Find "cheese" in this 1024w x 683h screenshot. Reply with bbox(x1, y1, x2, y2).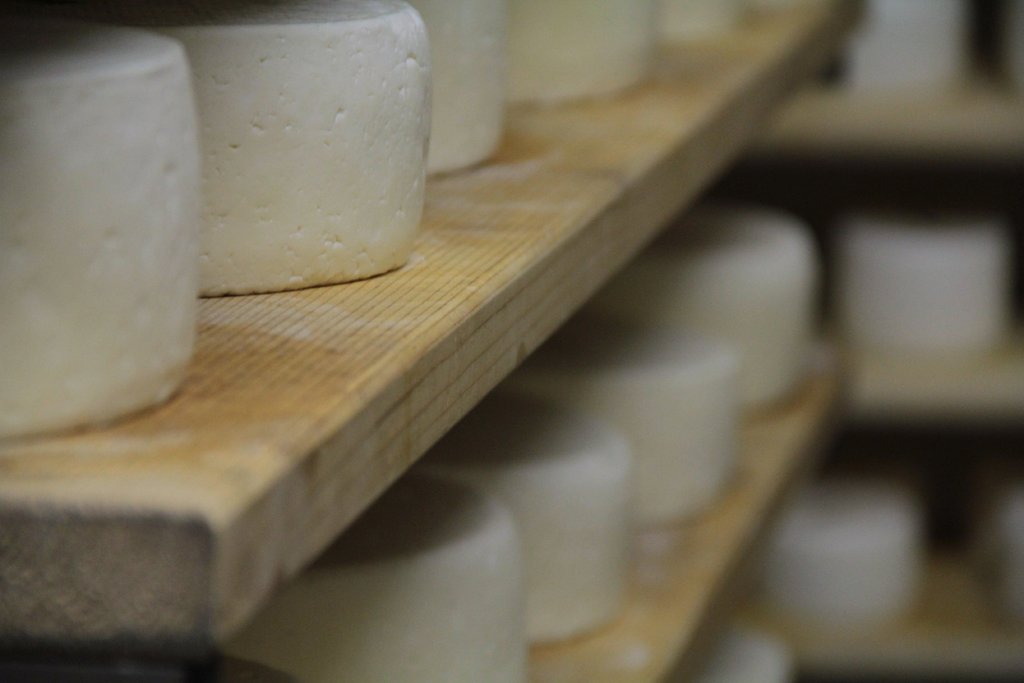
bbox(410, 0, 503, 176).
